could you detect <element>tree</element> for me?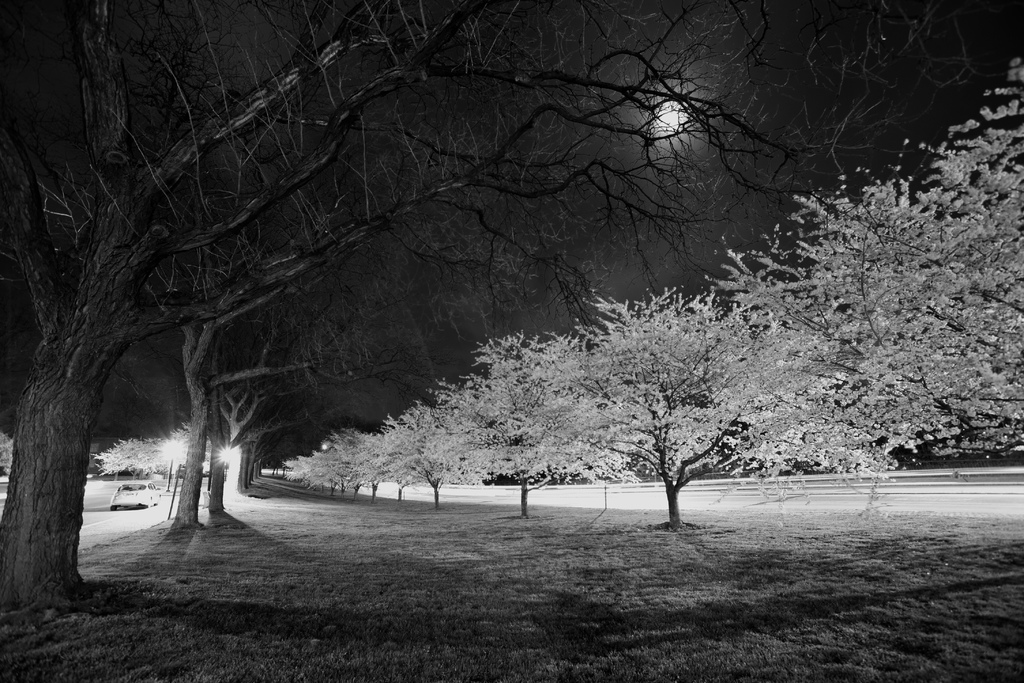
Detection result: region(348, 425, 394, 504).
